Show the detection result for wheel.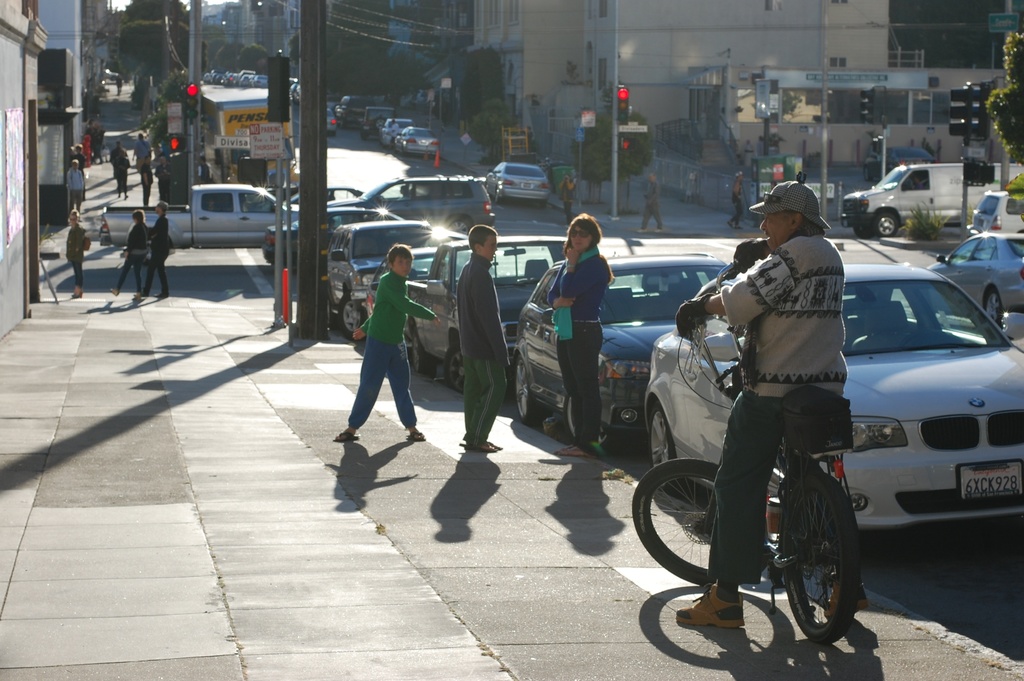
locate(446, 340, 460, 394).
